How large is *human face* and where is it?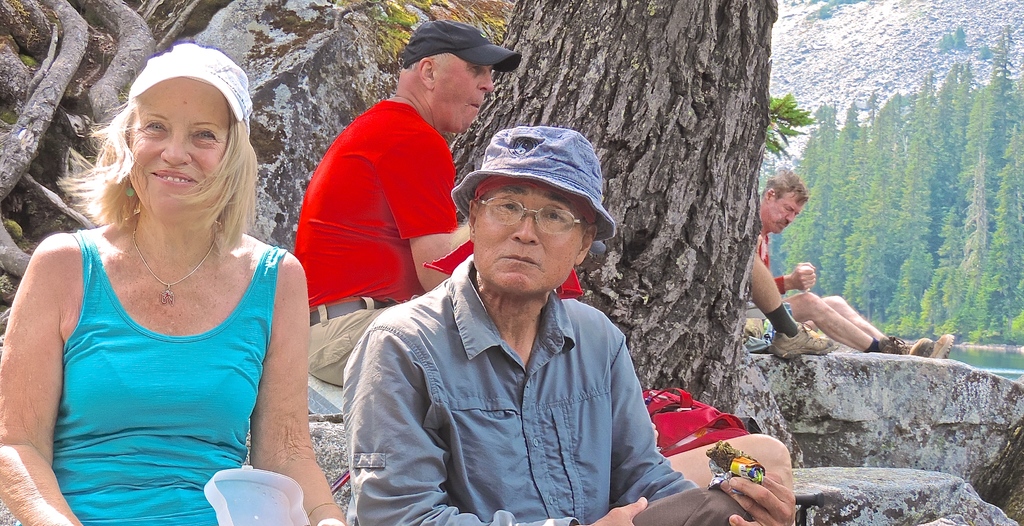
Bounding box: {"left": 767, "top": 196, "right": 803, "bottom": 233}.
